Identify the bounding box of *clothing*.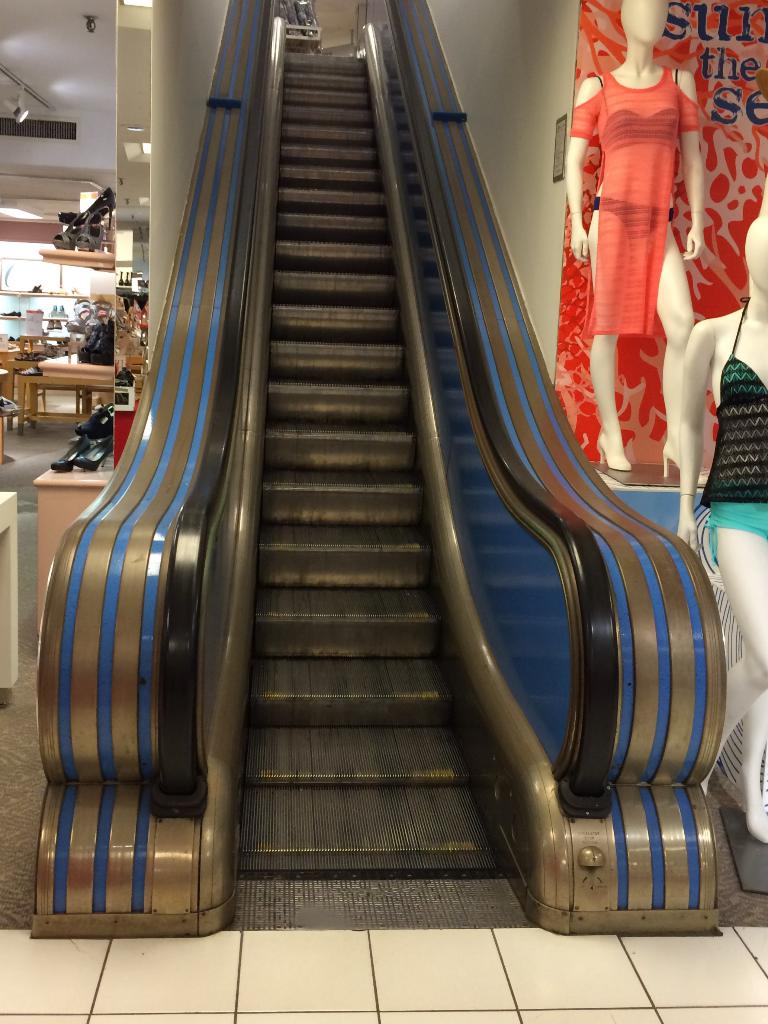
702 298 767 560.
